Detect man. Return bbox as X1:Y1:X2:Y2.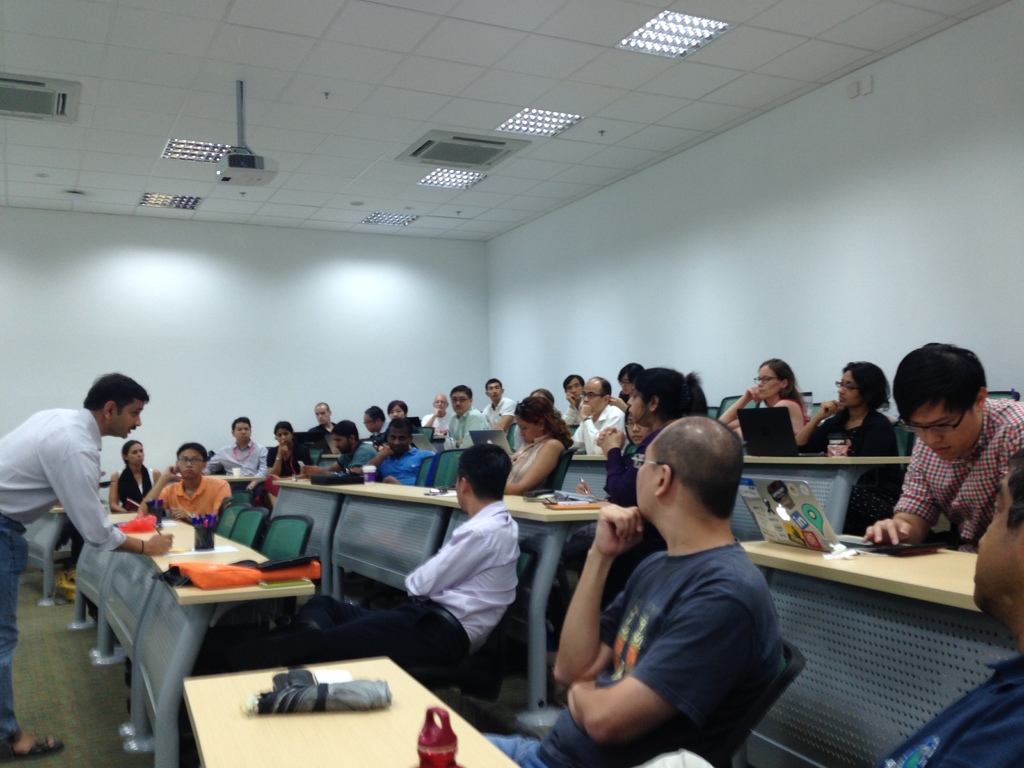
481:380:517:429.
